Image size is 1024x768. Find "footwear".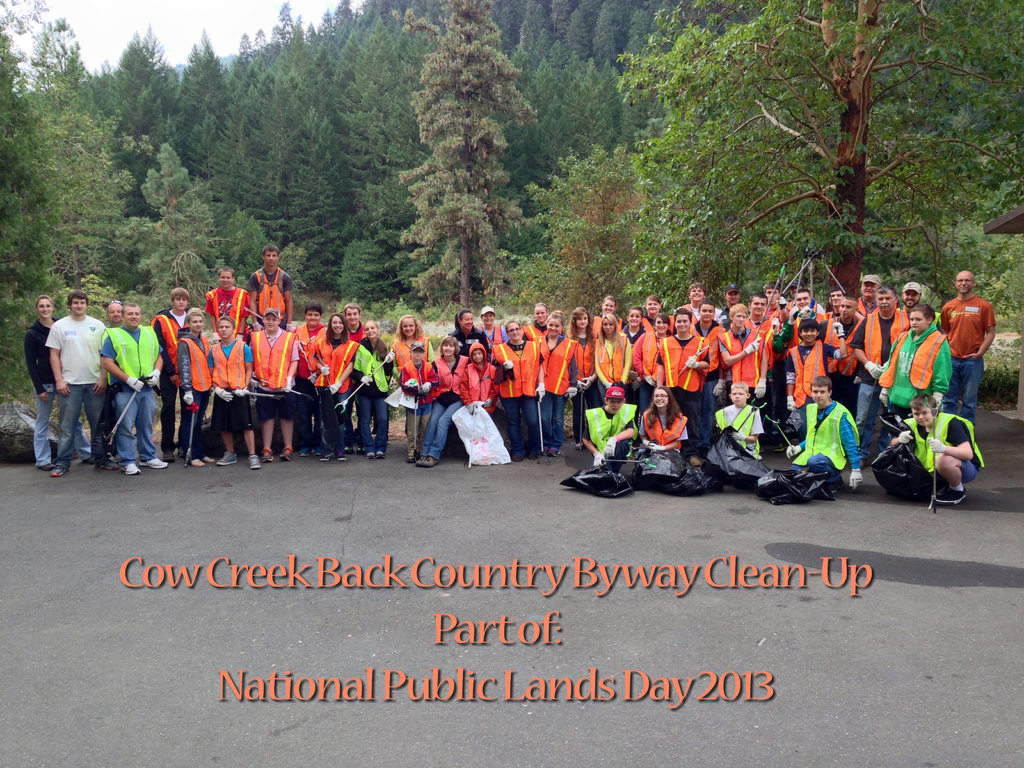
pyautogui.locateOnScreen(119, 463, 141, 476).
